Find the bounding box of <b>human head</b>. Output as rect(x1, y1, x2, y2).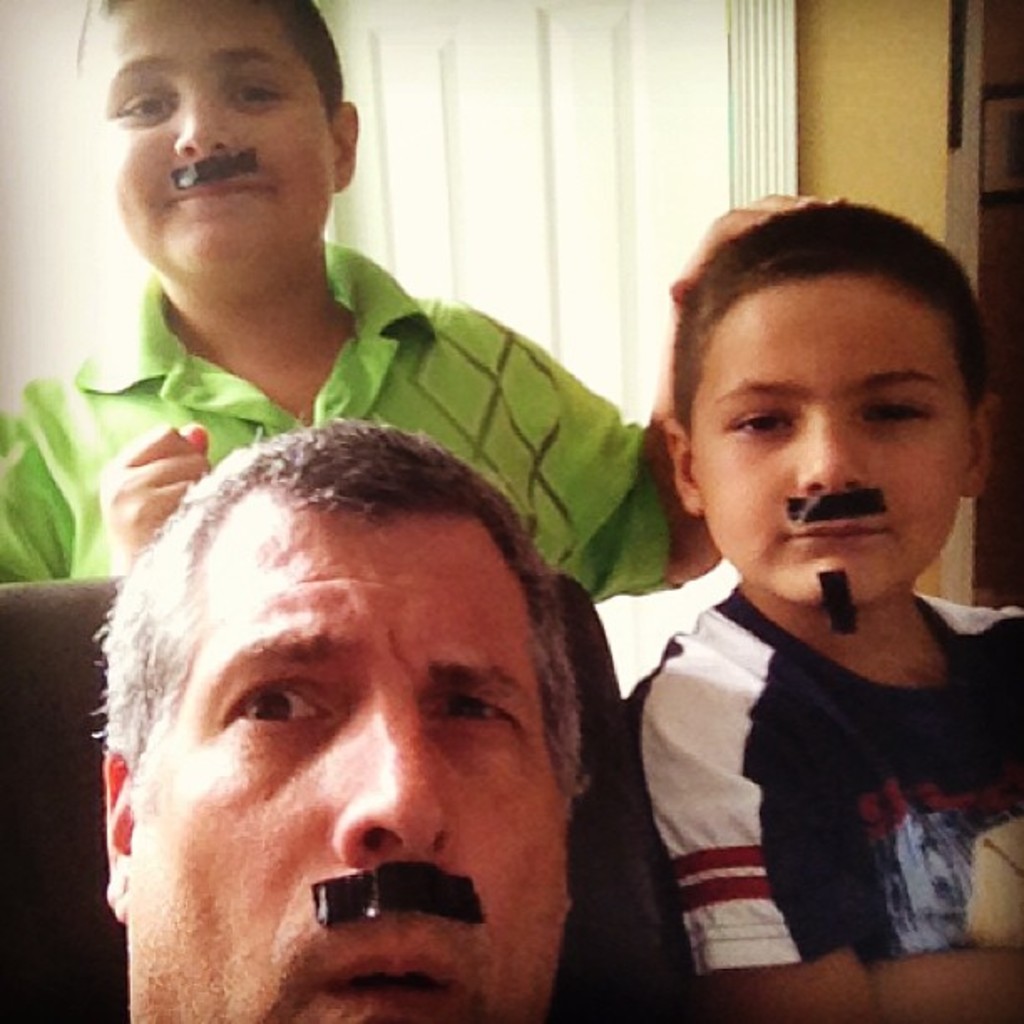
rect(69, 0, 361, 300).
